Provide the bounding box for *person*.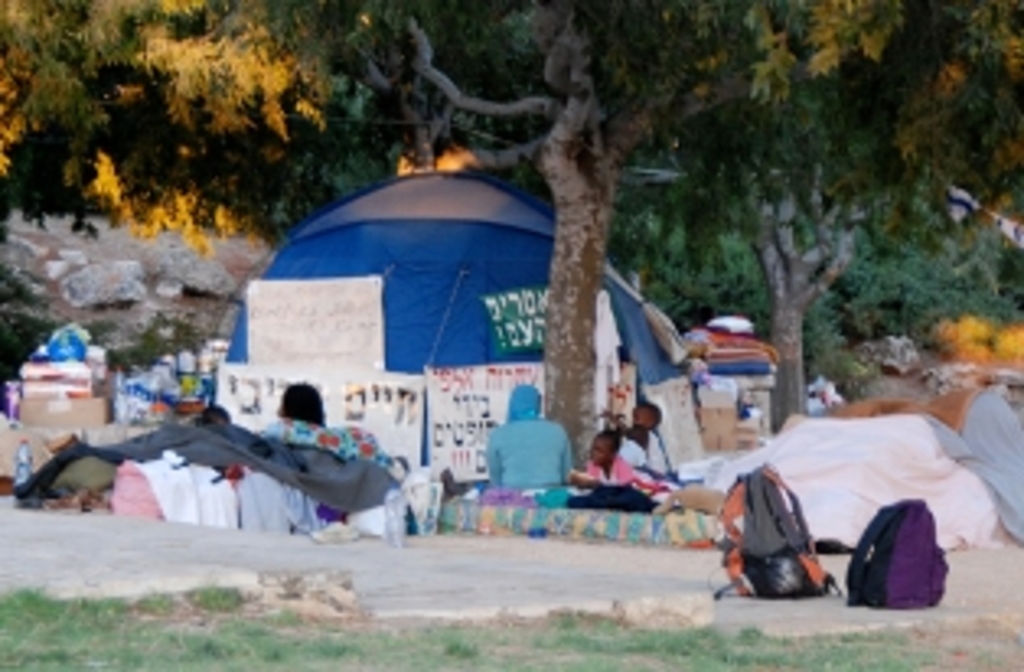
[left=636, top=395, right=672, bottom=470].
